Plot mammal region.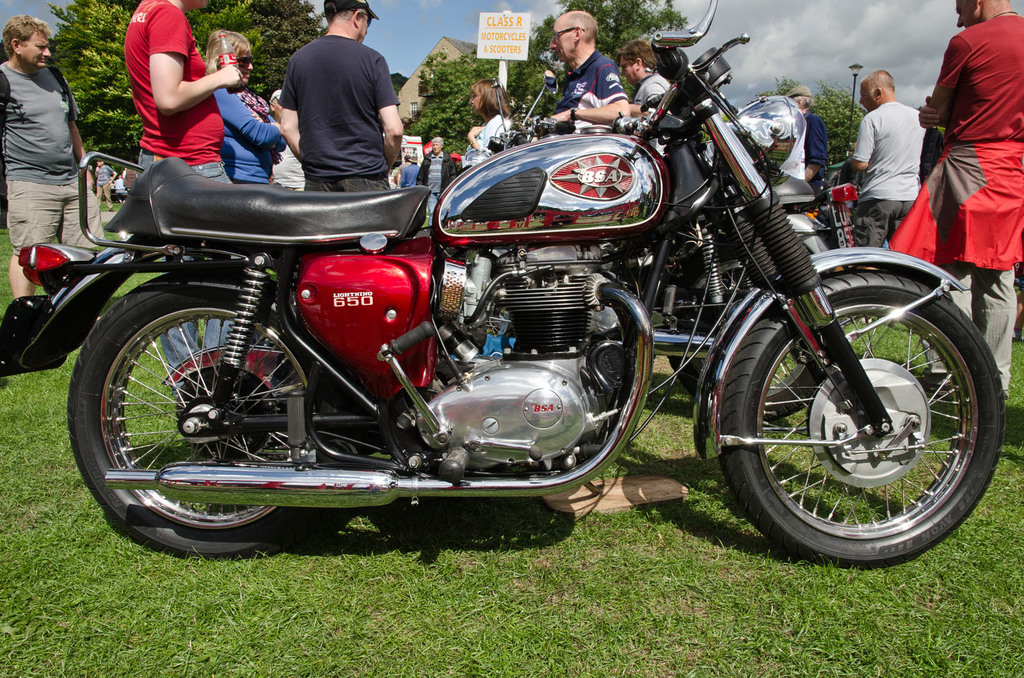
Plotted at 269/87/302/192.
